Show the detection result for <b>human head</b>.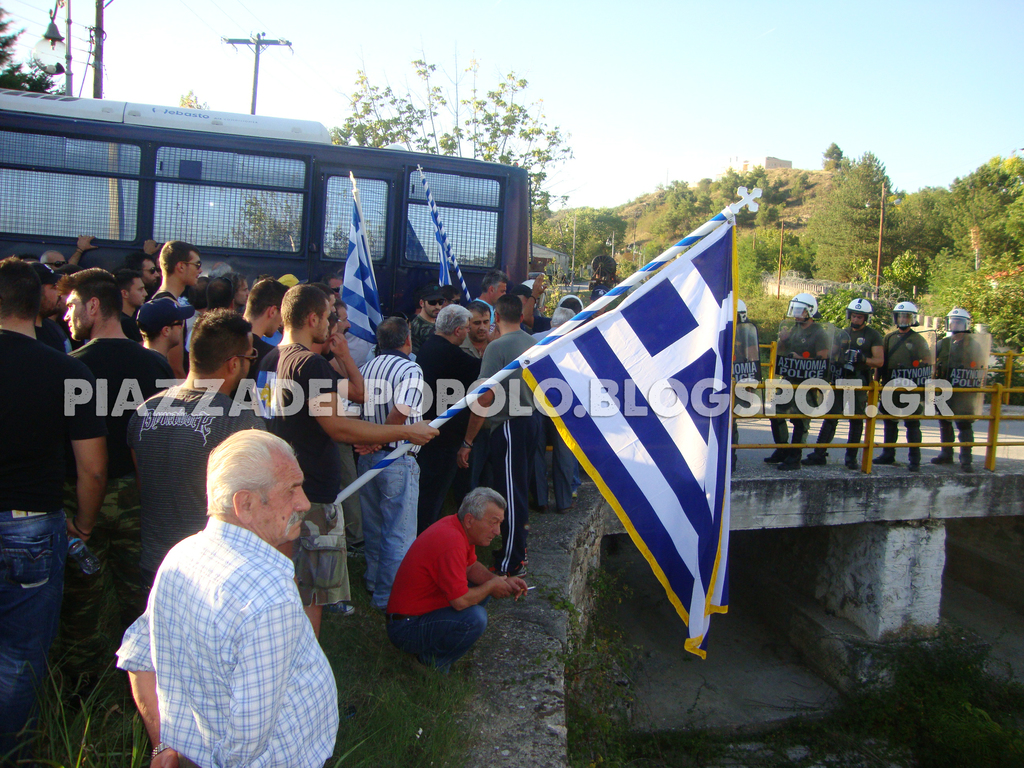
l=848, t=300, r=874, b=333.
